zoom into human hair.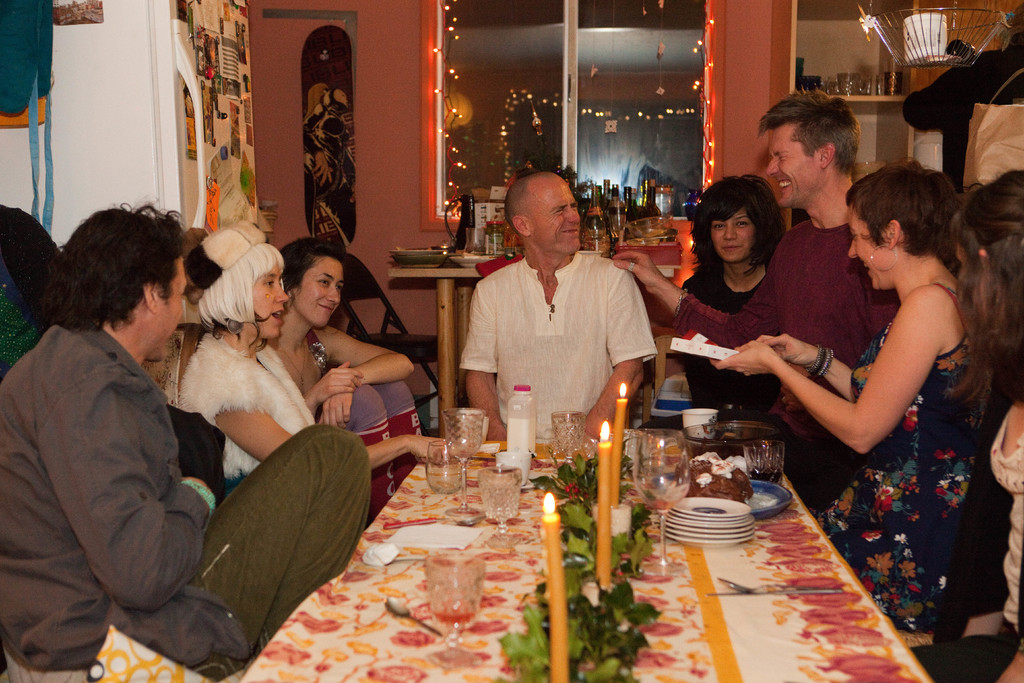
Zoom target: left=756, top=93, right=859, bottom=181.
